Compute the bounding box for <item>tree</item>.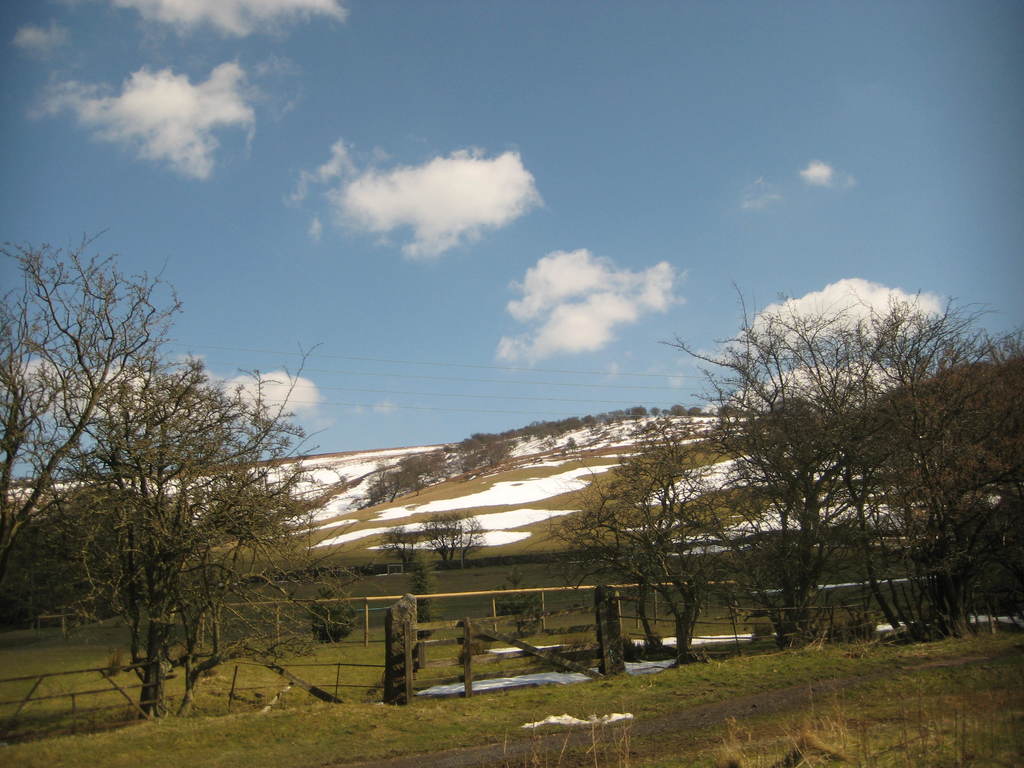
{"x1": 533, "y1": 409, "x2": 745, "y2": 644}.
